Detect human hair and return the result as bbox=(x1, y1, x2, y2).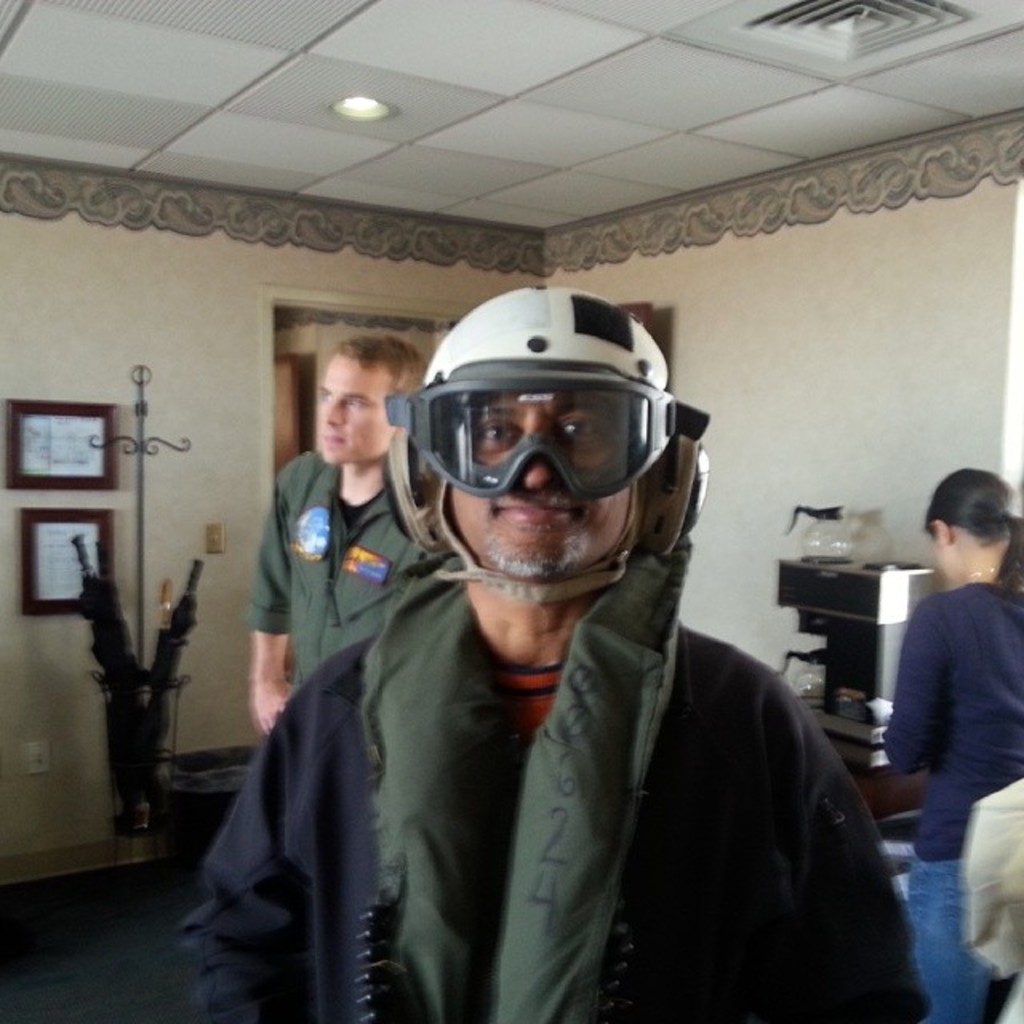
bbox=(325, 330, 426, 422).
